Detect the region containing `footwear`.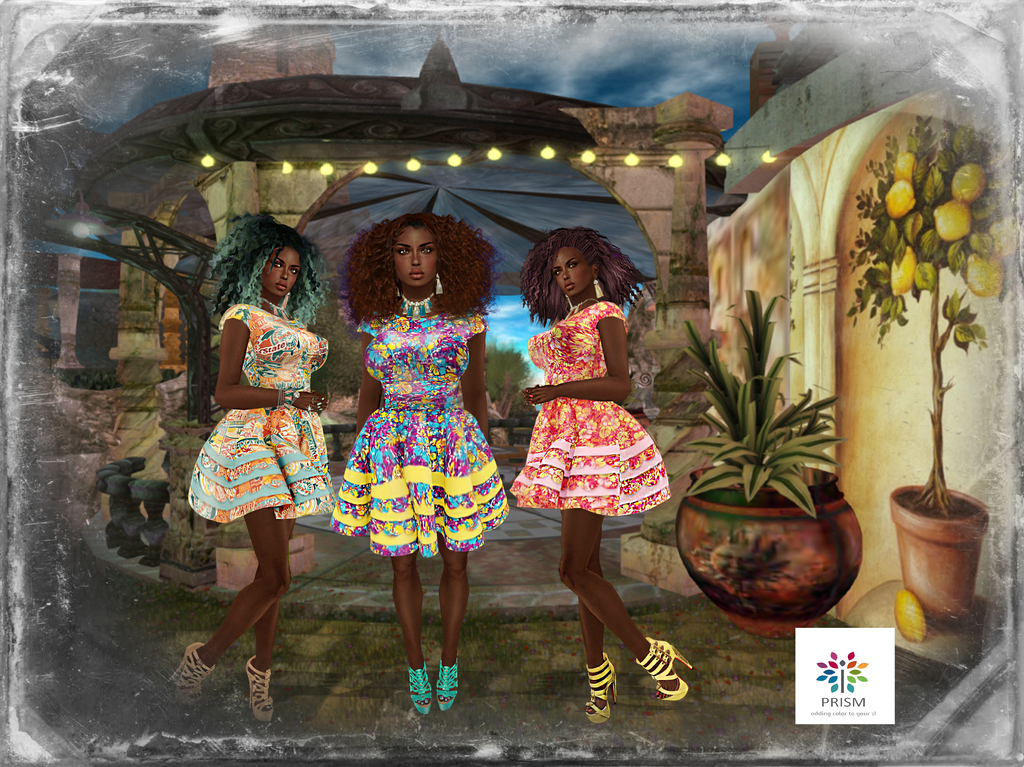
{"left": 244, "top": 657, "right": 278, "bottom": 722}.
